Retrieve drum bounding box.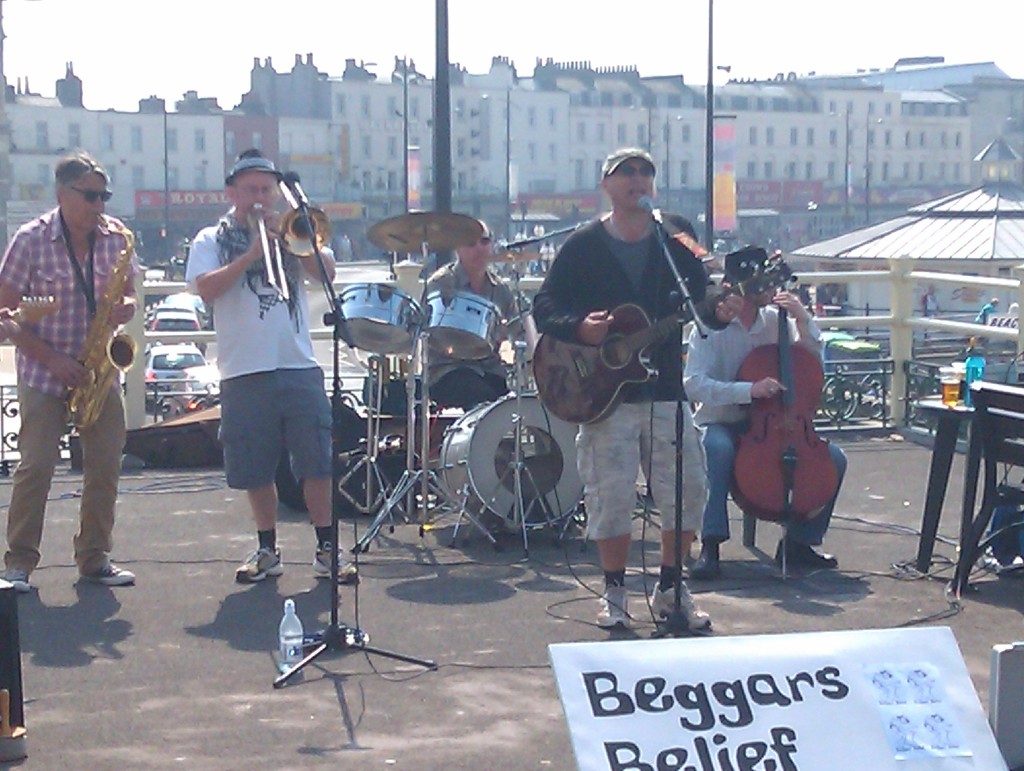
Bounding box: detection(426, 288, 502, 364).
